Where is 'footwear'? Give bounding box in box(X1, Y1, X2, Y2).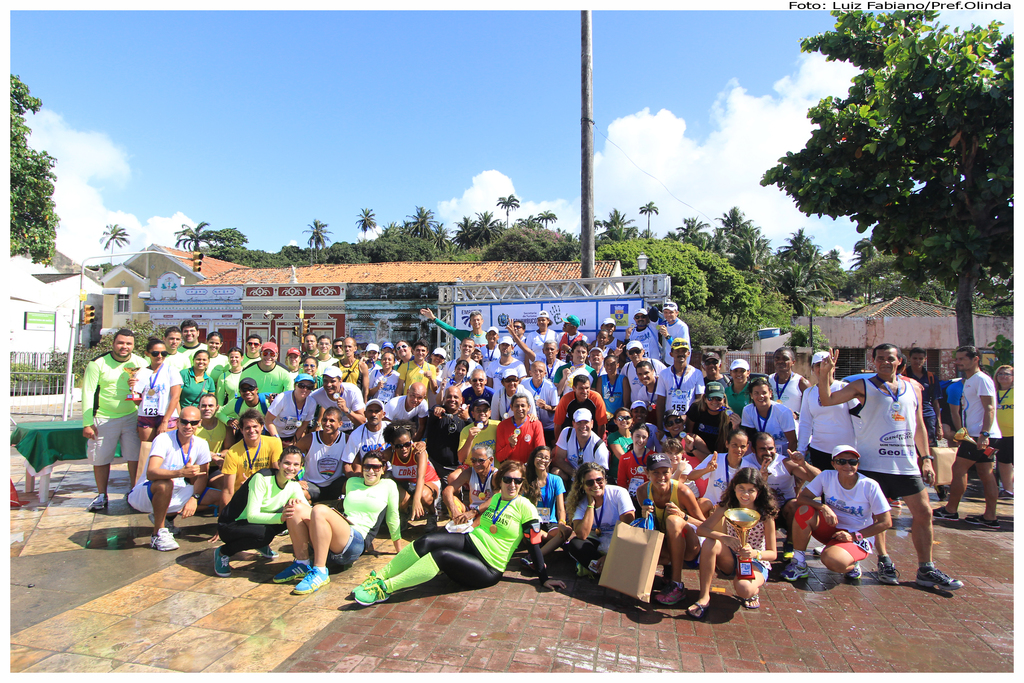
box(748, 591, 764, 611).
